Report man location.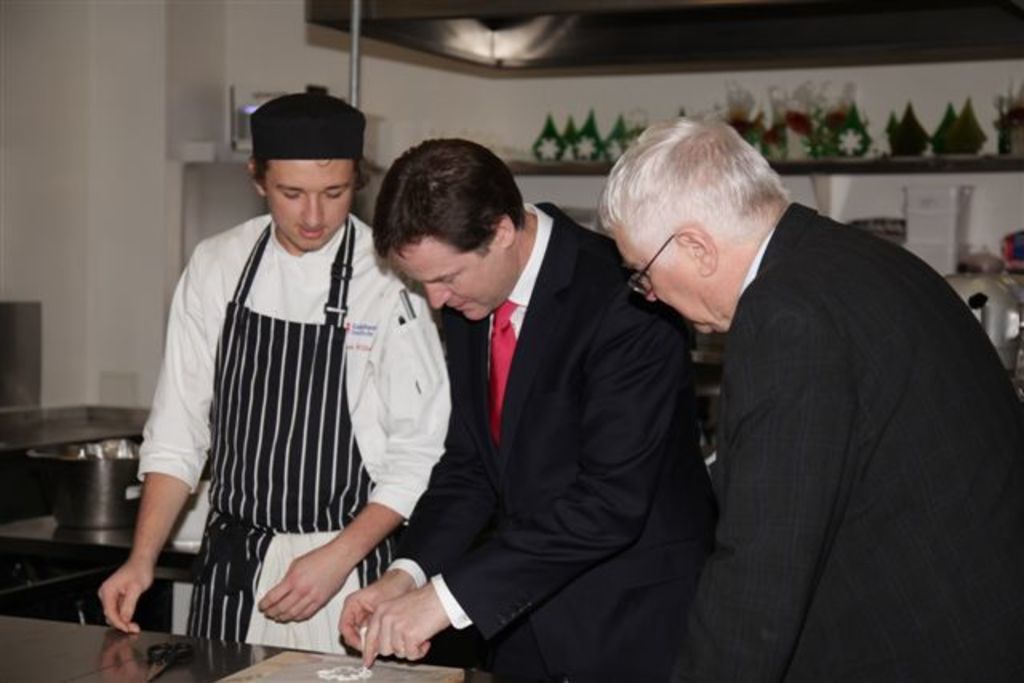
Report: BBox(339, 136, 720, 667).
